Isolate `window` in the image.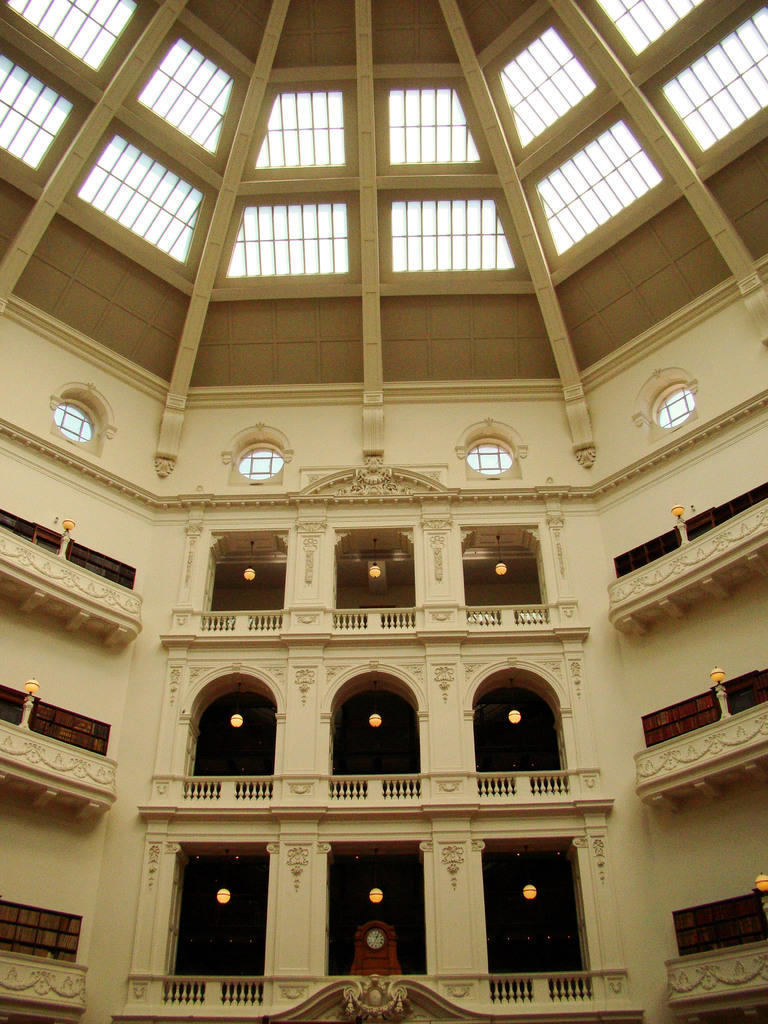
Isolated region: left=657, top=0, right=767, bottom=181.
